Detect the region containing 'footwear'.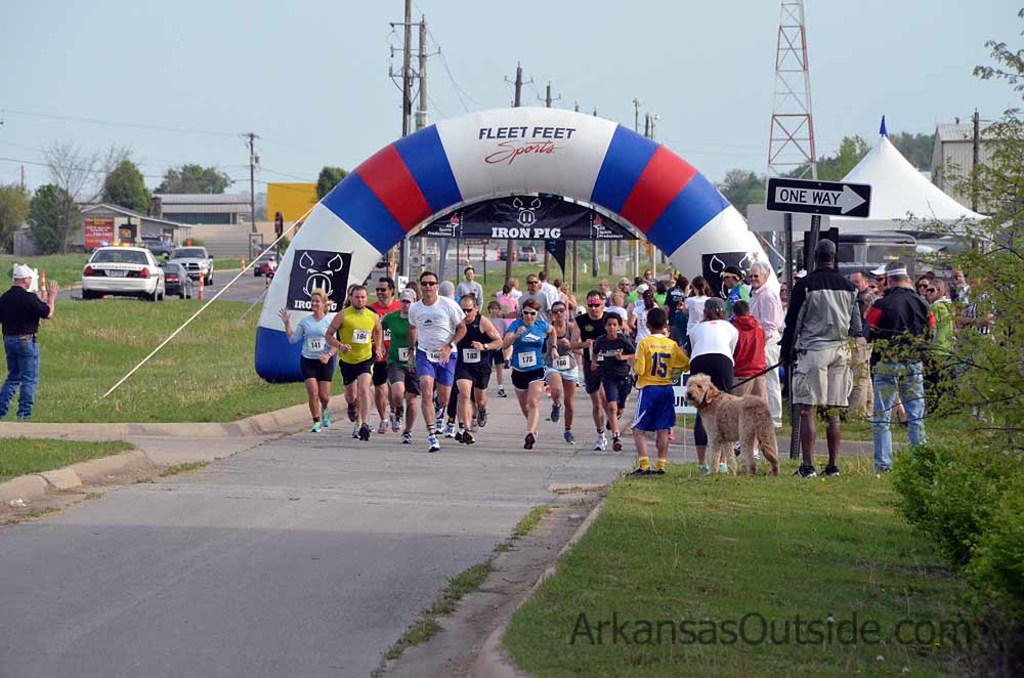
locate(548, 402, 563, 425).
